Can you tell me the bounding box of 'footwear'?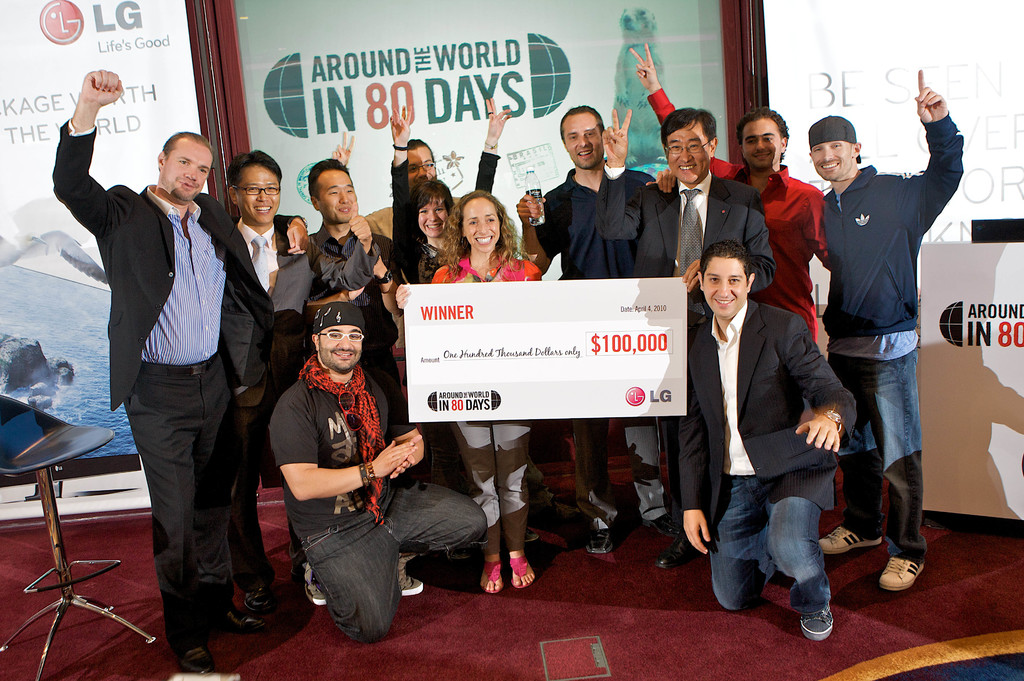
(x1=473, y1=555, x2=500, y2=597).
